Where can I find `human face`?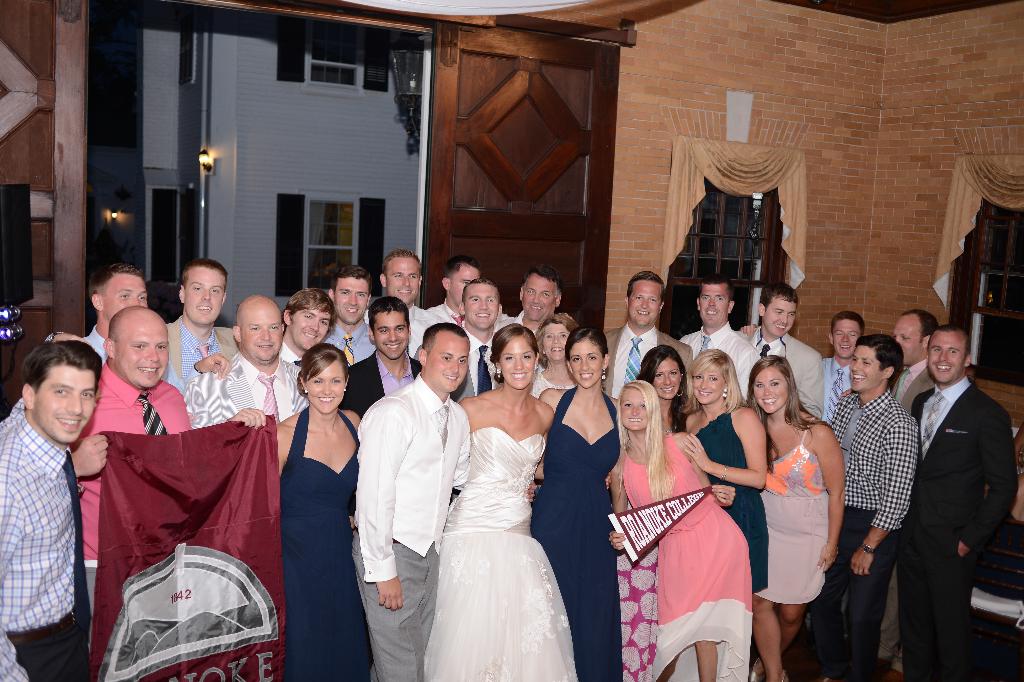
You can find it at x1=655 y1=357 x2=678 y2=400.
